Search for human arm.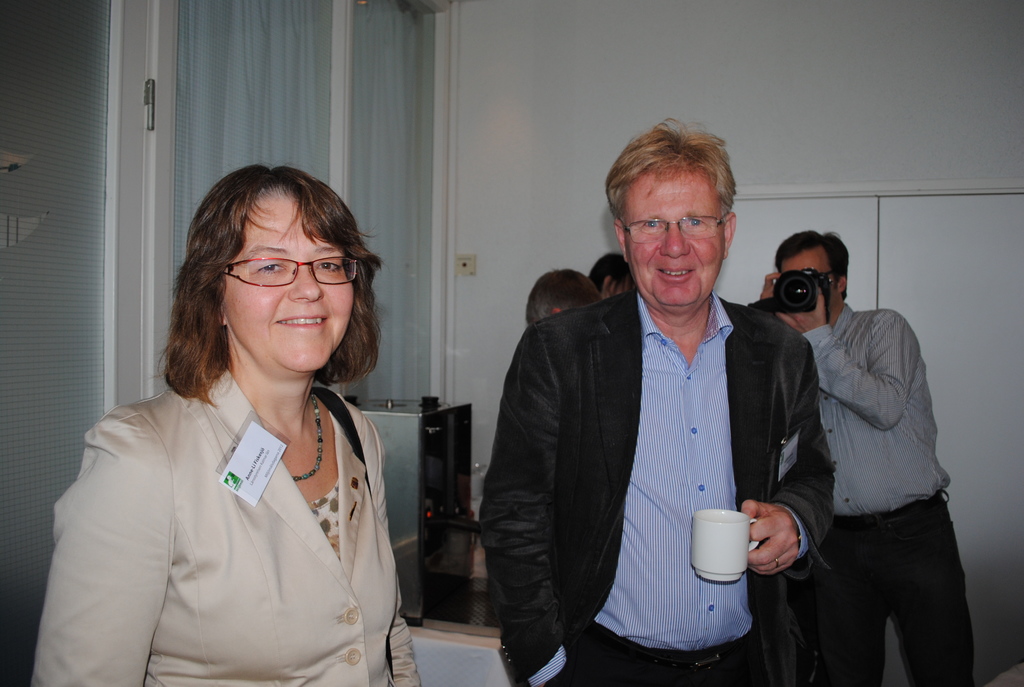
Found at [53, 410, 163, 663].
